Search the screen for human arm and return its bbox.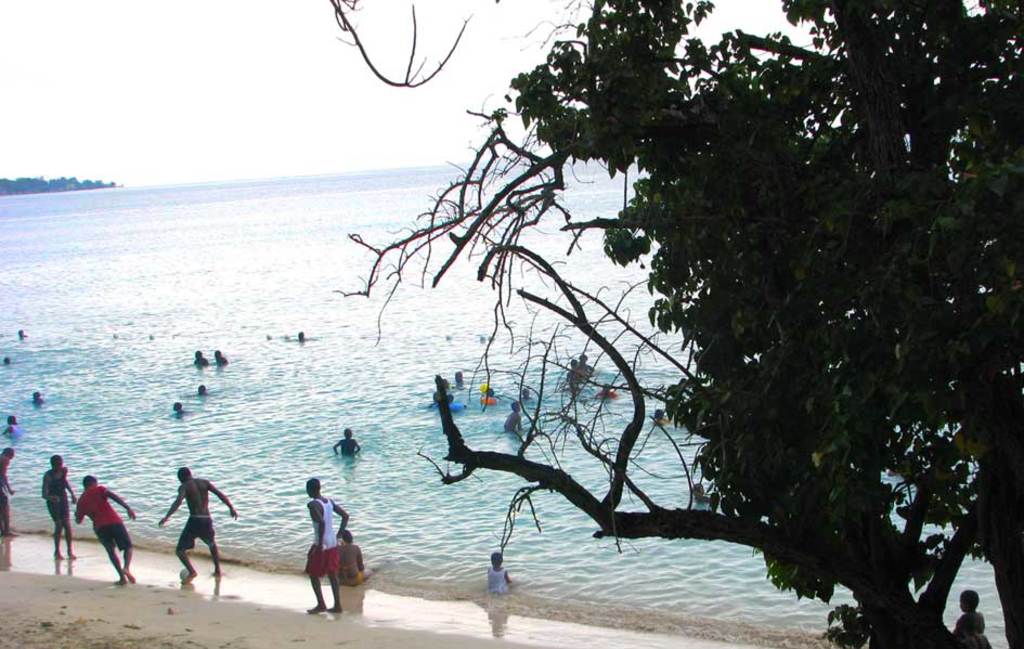
Found: x1=206 y1=479 x2=238 y2=519.
